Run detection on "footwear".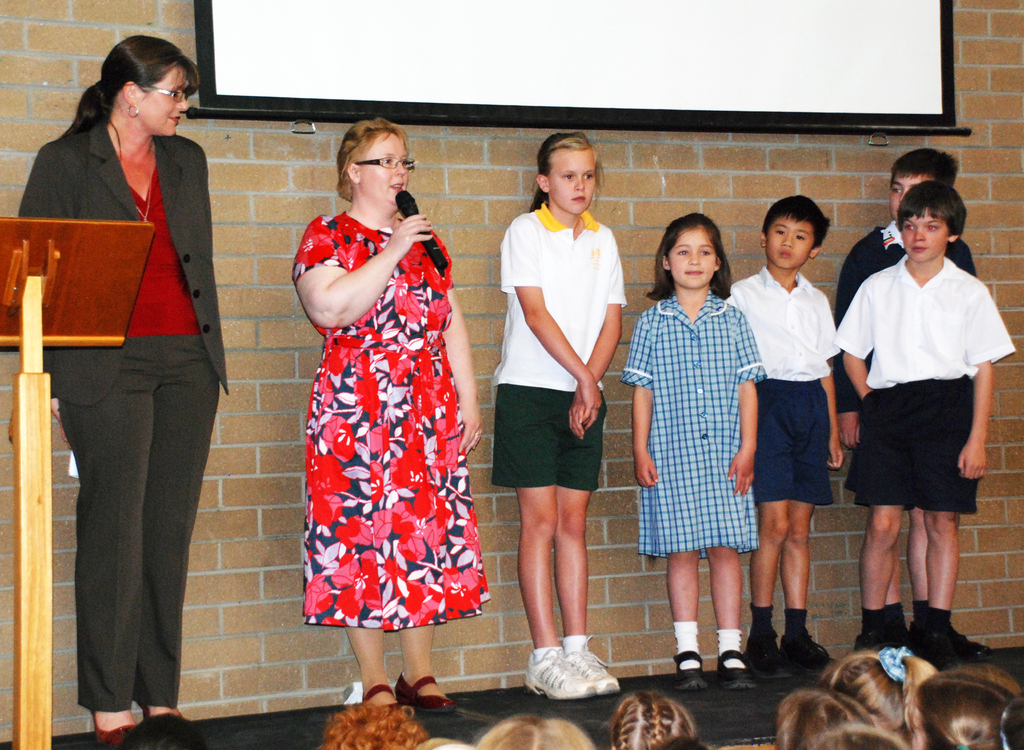
Result: crop(373, 686, 426, 722).
